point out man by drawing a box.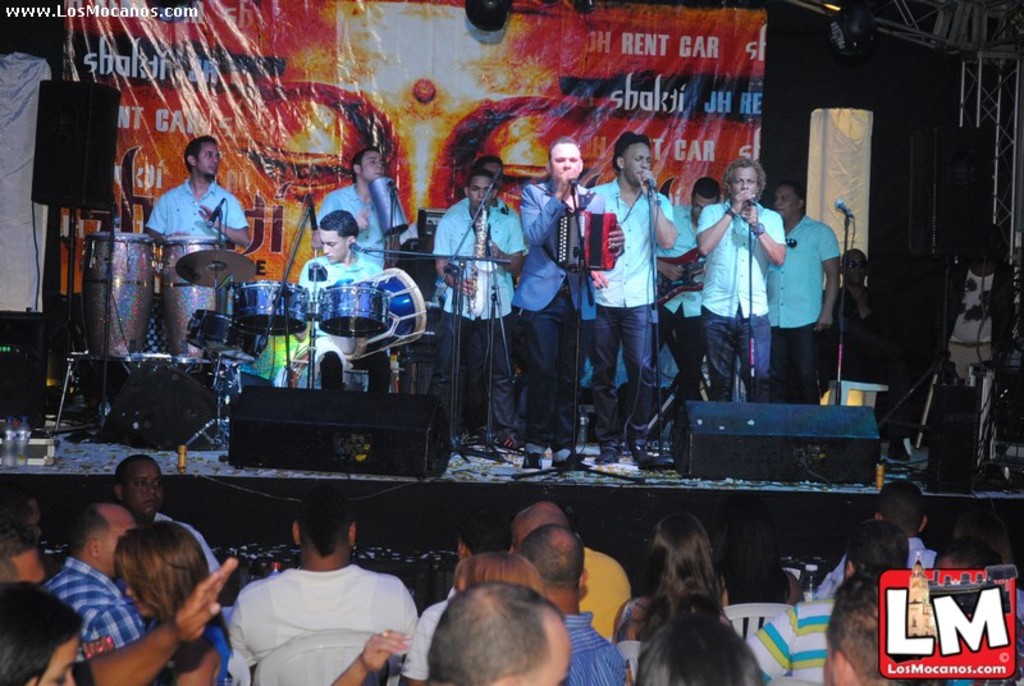
crop(316, 151, 415, 271).
